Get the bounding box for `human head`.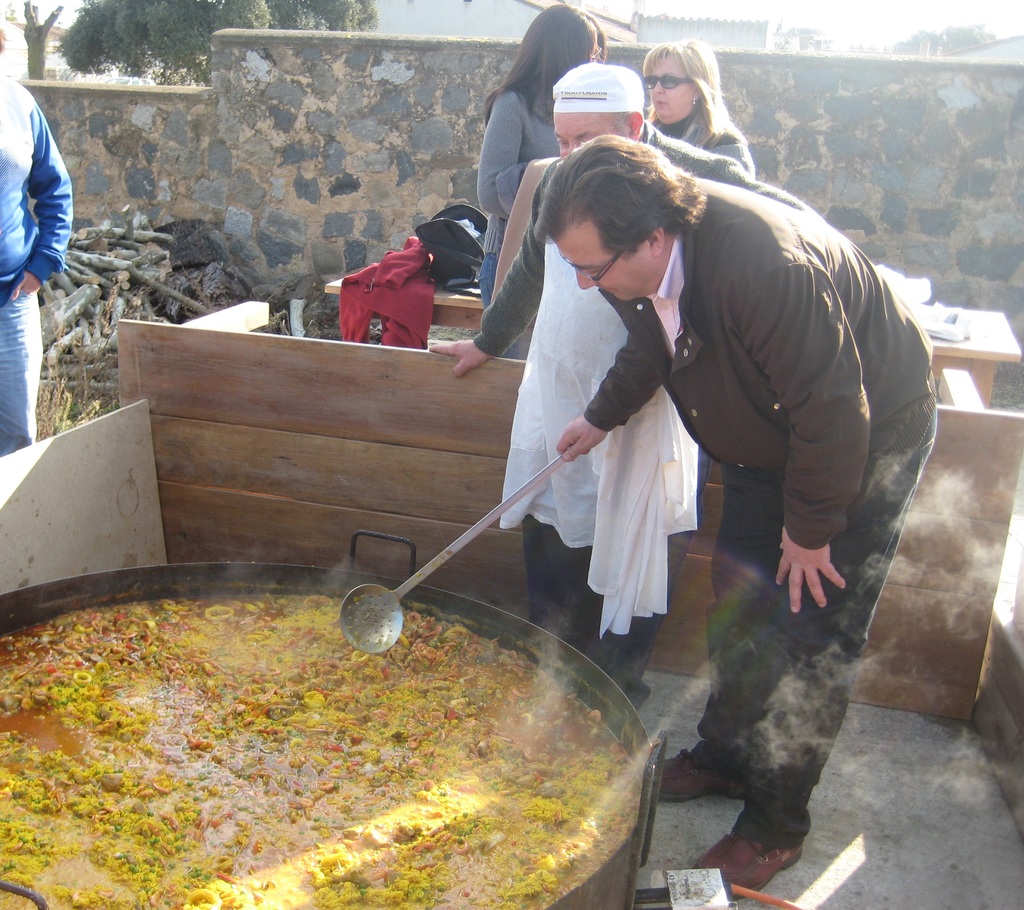
rect(553, 61, 646, 157).
